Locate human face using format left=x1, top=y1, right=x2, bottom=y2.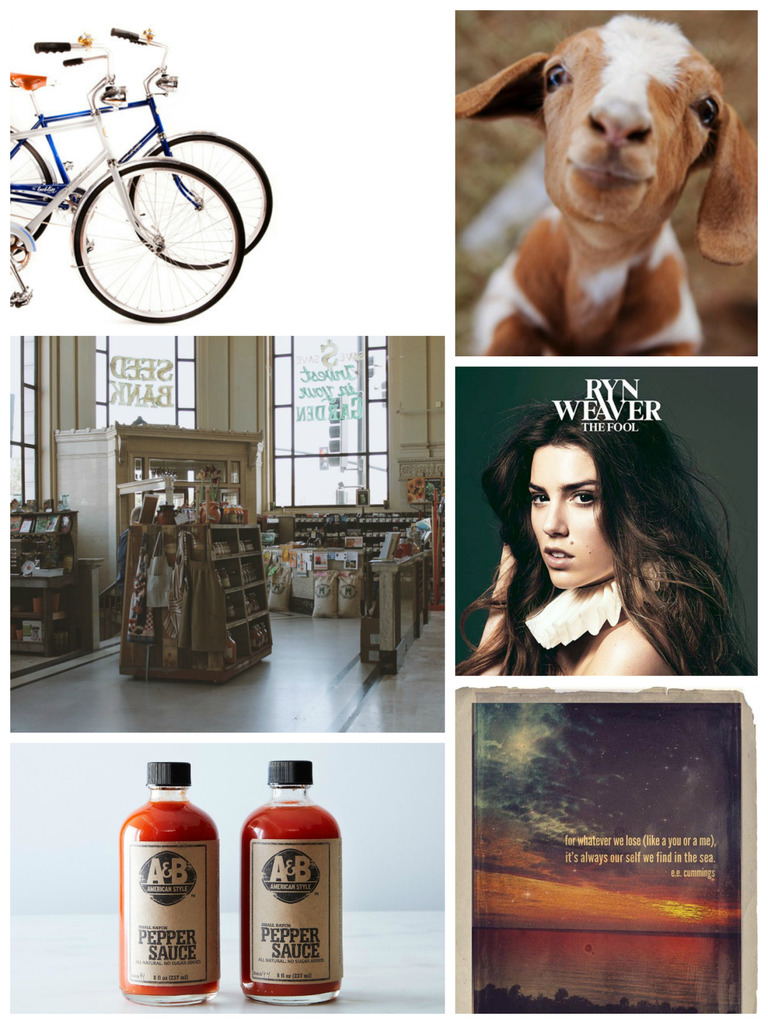
left=534, top=434, right=639, bottom=589.
